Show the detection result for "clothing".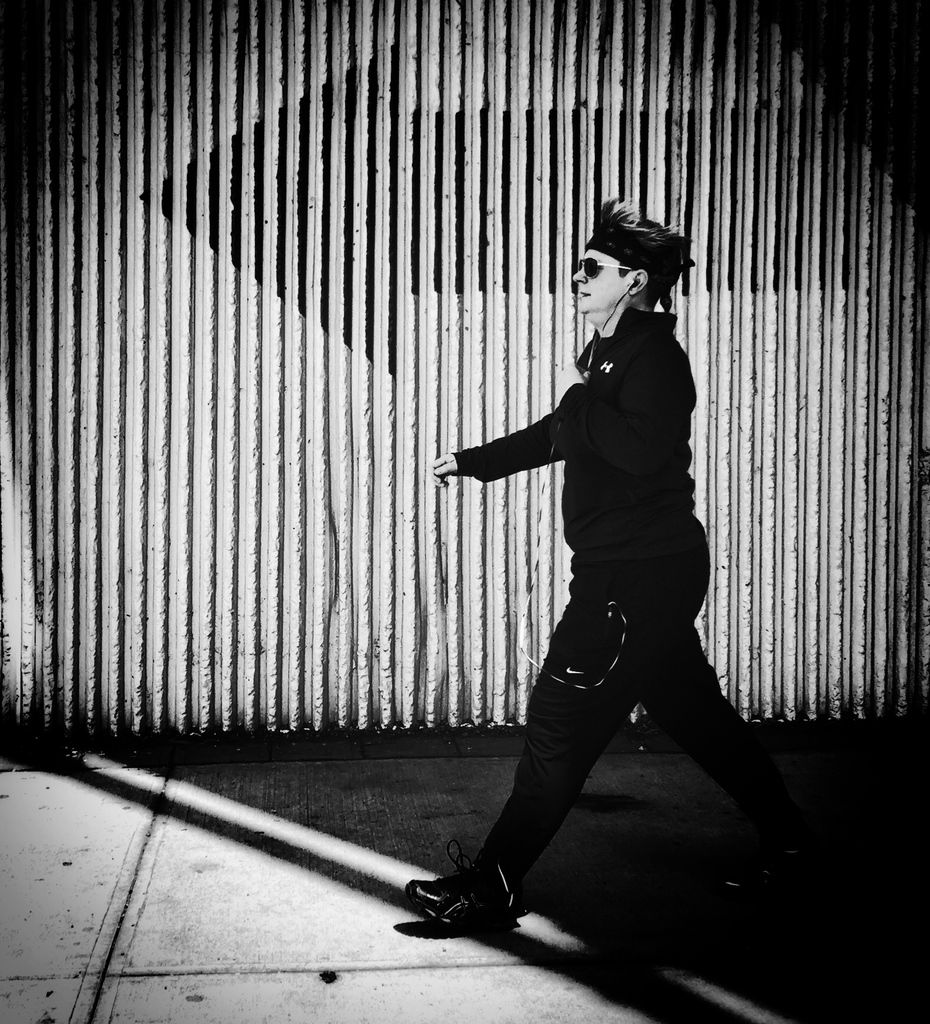
box=[441, 244, 775, 844].
